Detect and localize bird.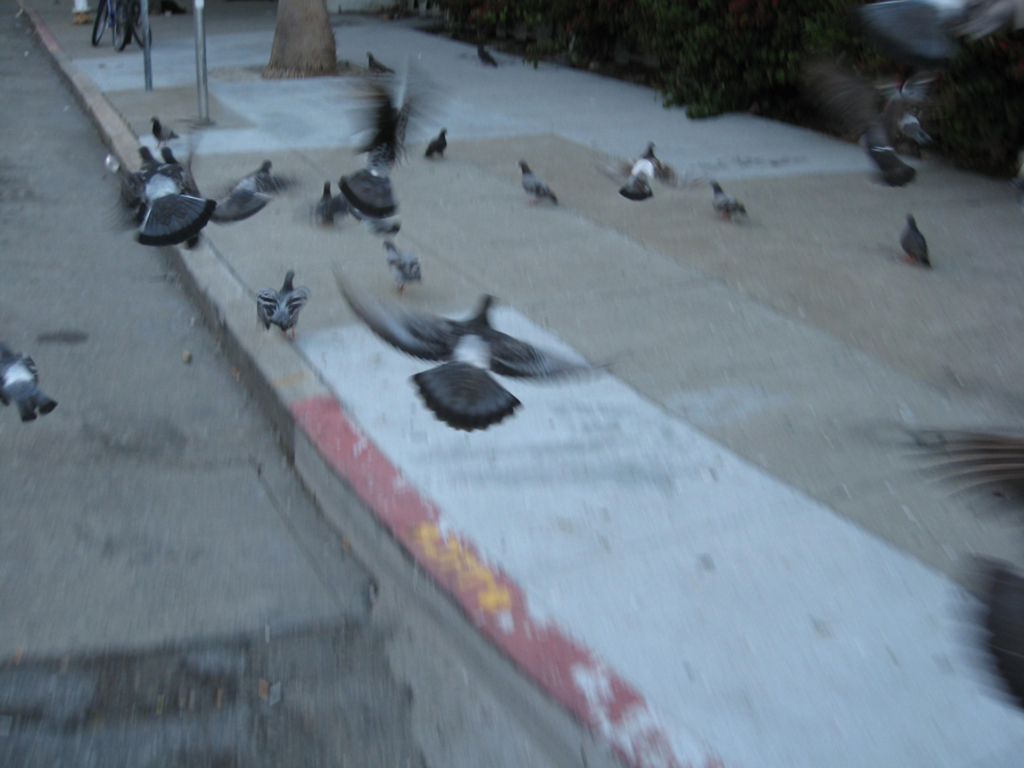
Localized at pyautogui.locateOnScreen(515, 151, 561, 209).
